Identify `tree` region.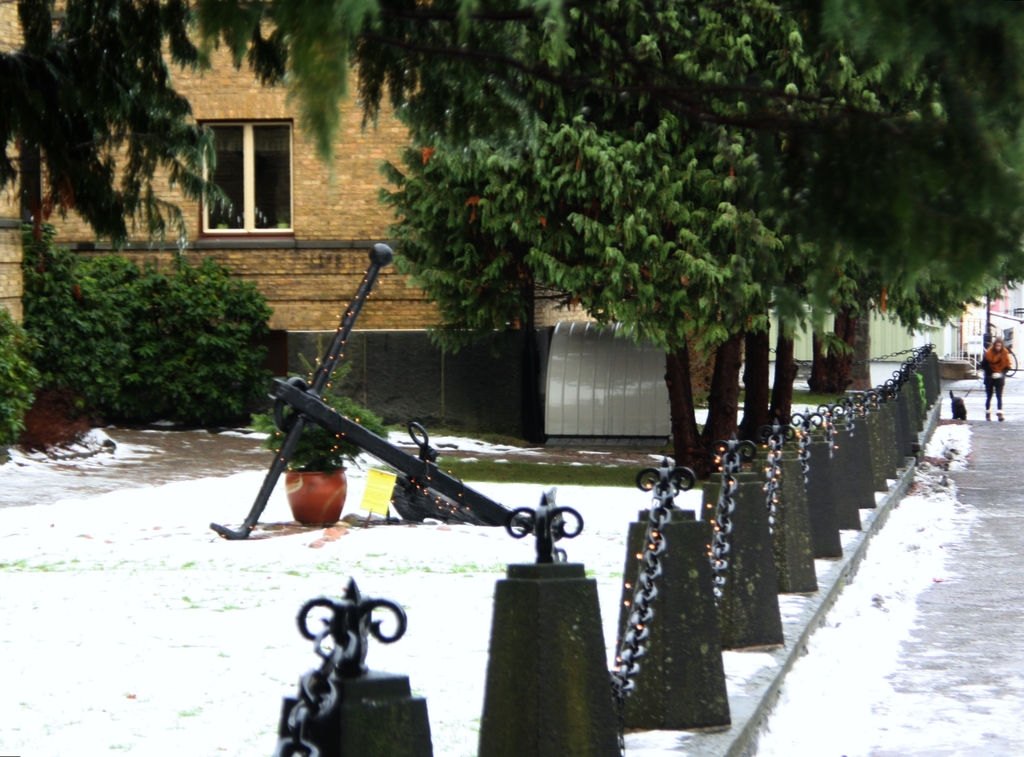
Region: bbox=[172, 0, 1023, 516].
